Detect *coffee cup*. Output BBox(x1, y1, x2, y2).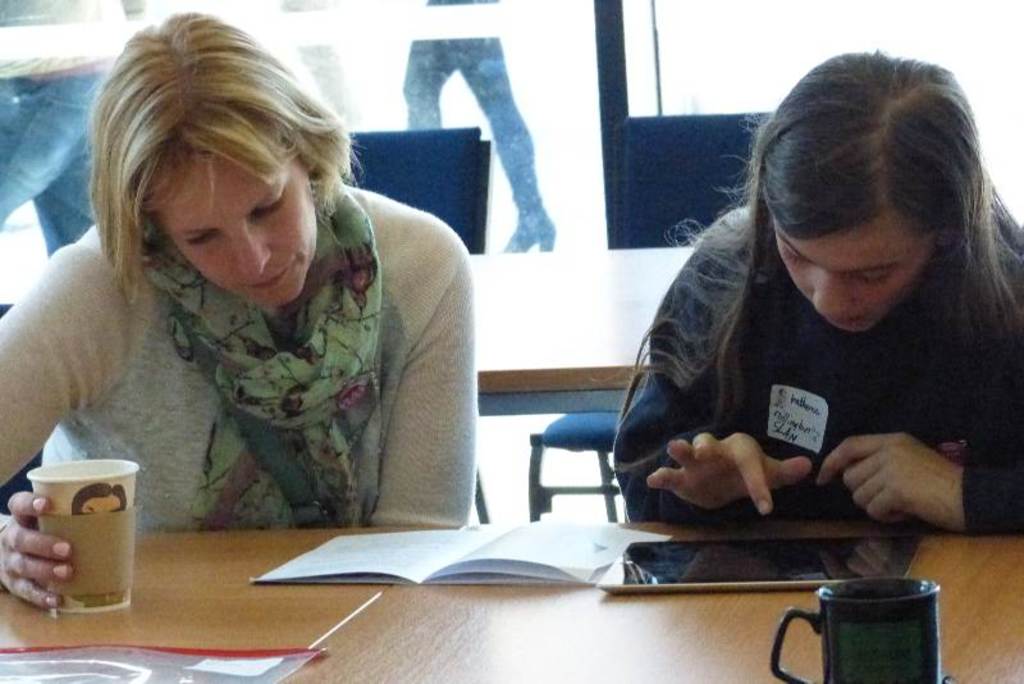
BBox(768, 570, 946, 683).
